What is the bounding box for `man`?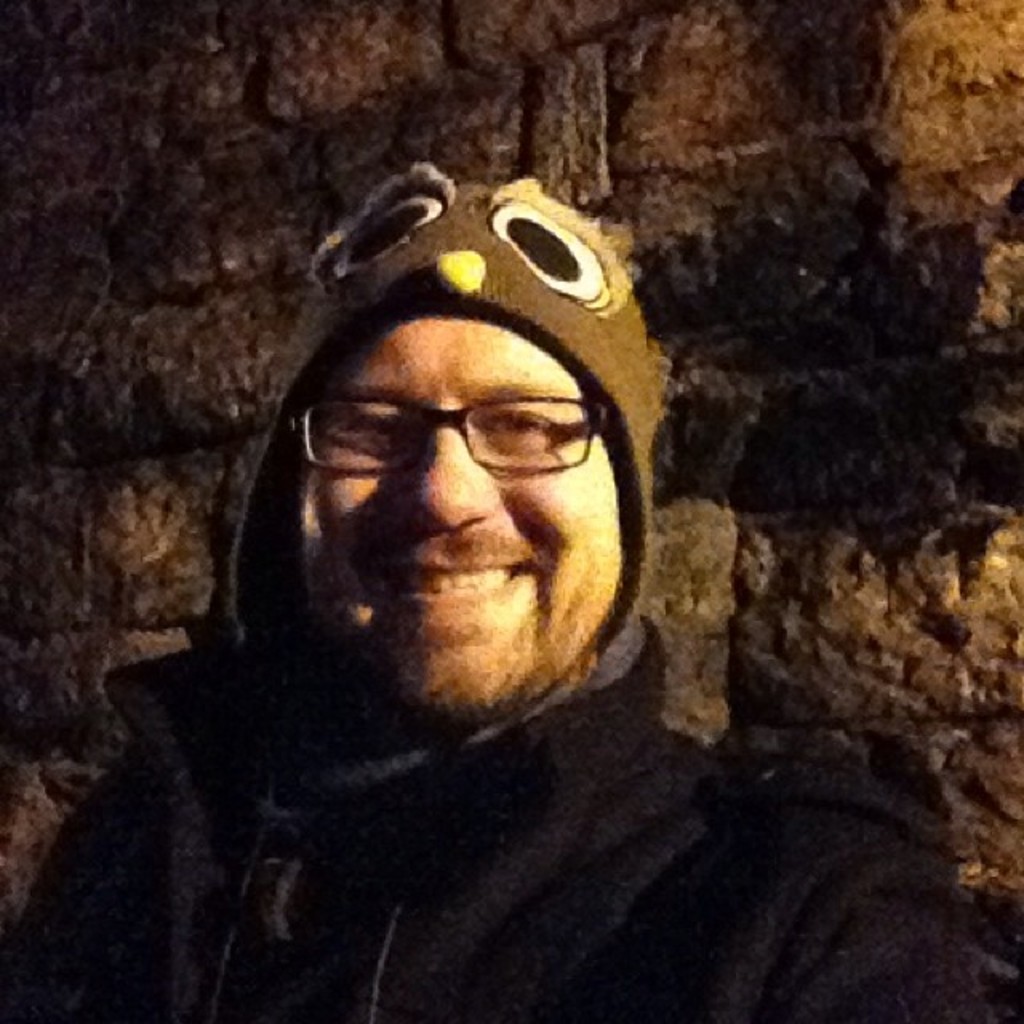
(left=0, top=152, right=918, bottom=1013).
